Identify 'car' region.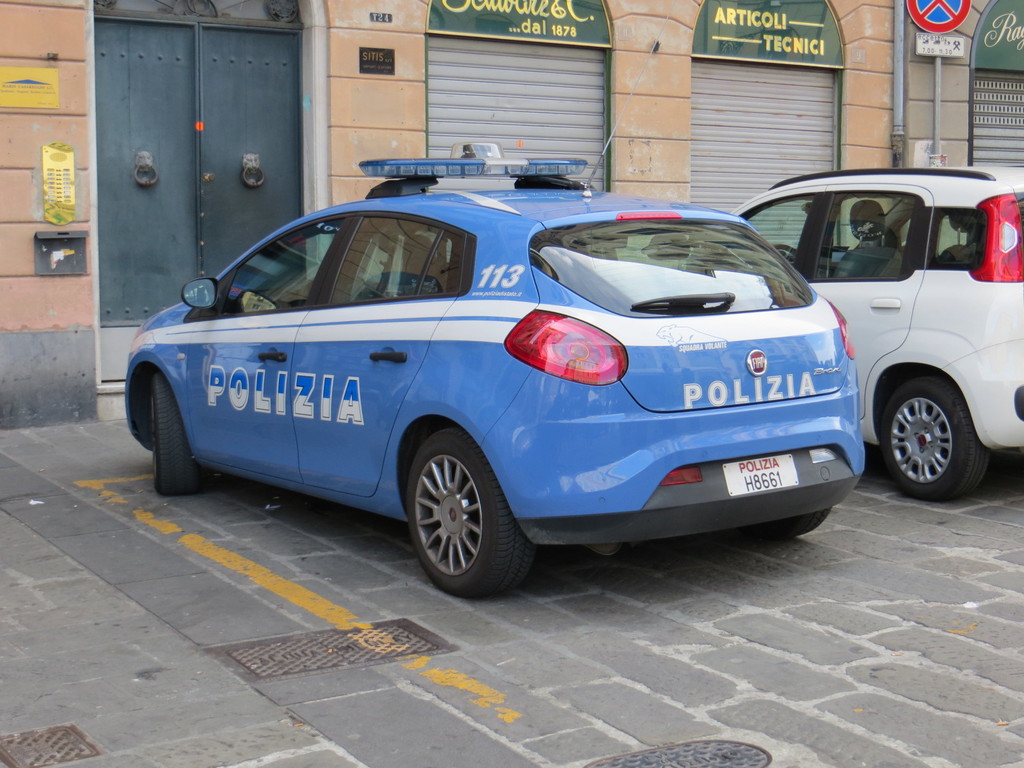
Region: (648, 158, 1023, 497).
